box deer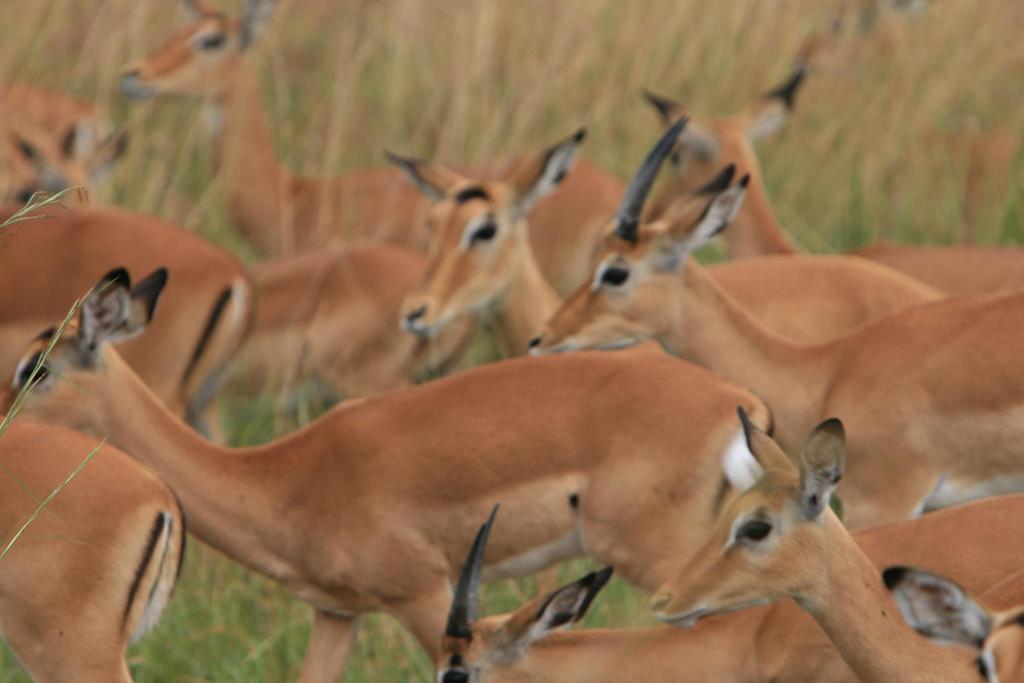
crop(0, 413, 186, 682)
